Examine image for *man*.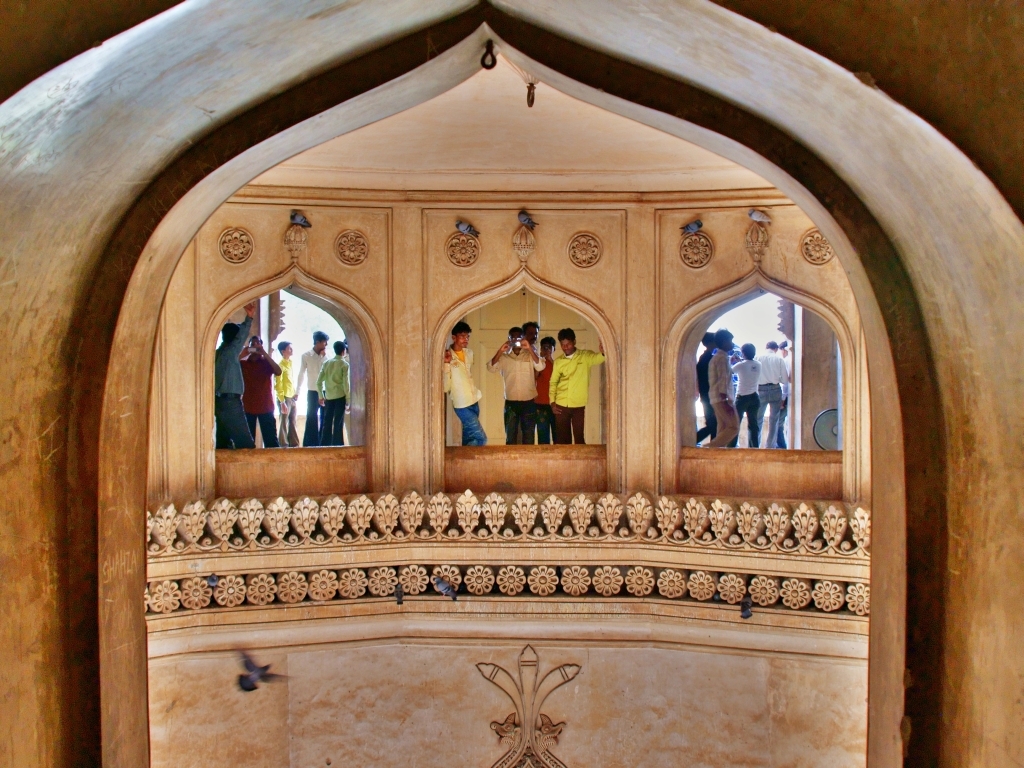
Examination result: crop(217, 304, 256, 449).
